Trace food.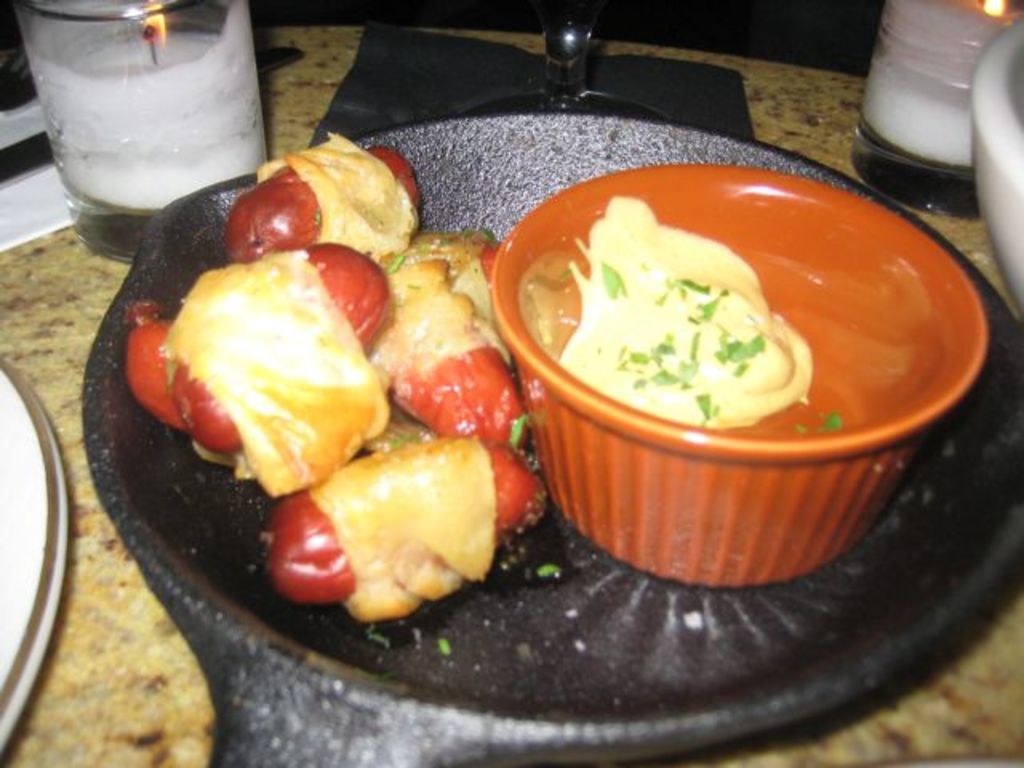
Traced to (x1=560, y1=190, x2=816, y2=422).
